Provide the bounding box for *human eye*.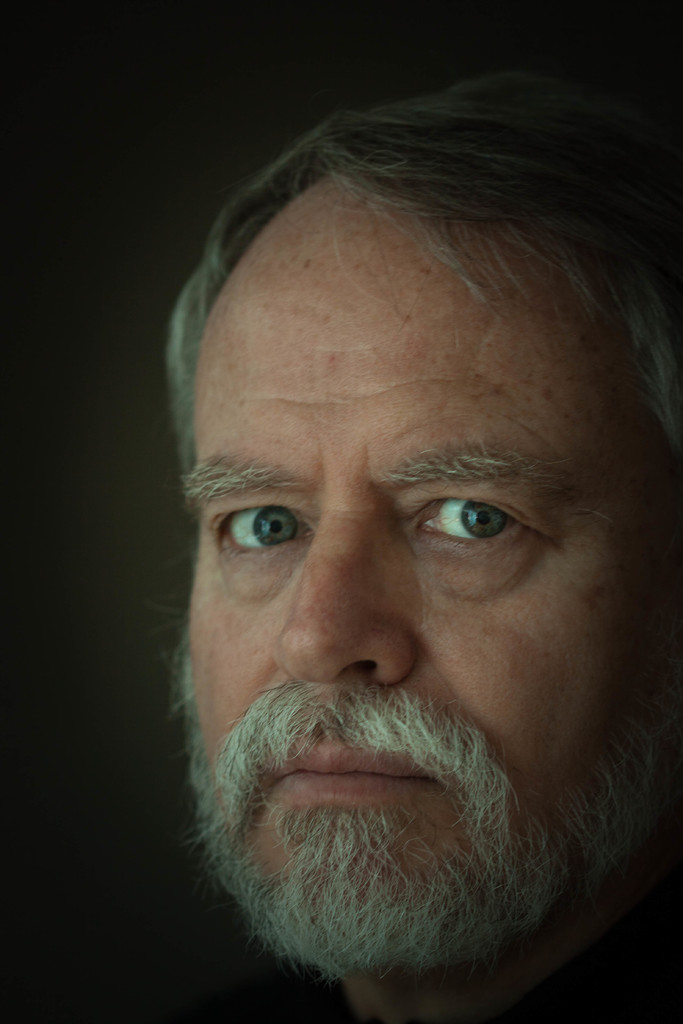
<region>204, 497, 317, 560</region>.
